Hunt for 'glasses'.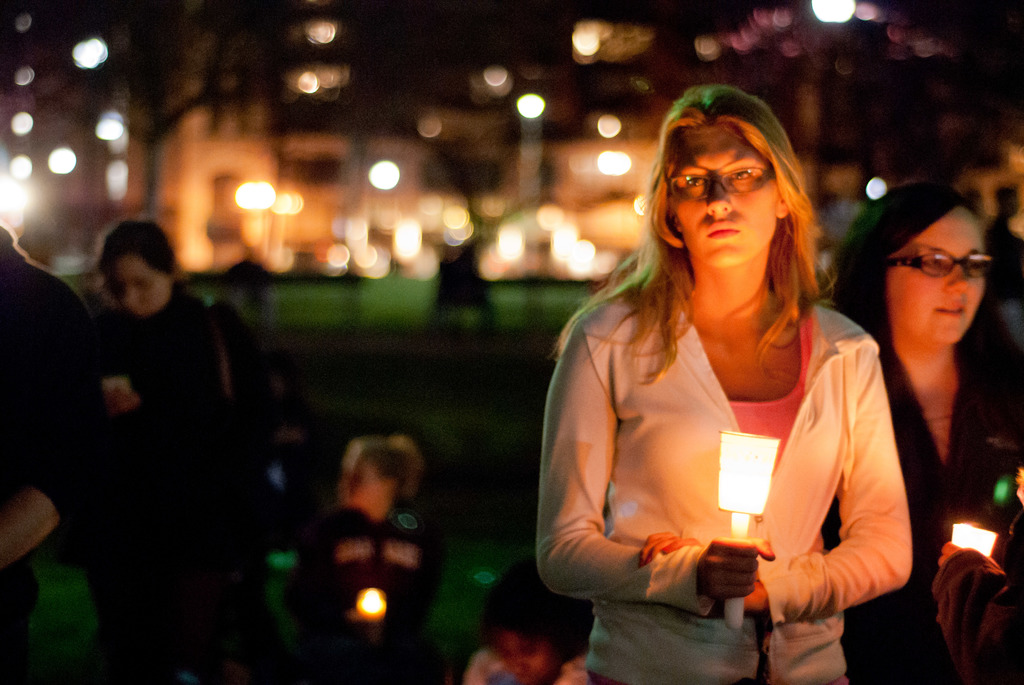
Hunted down at <box>670,167,778,203</box>.
